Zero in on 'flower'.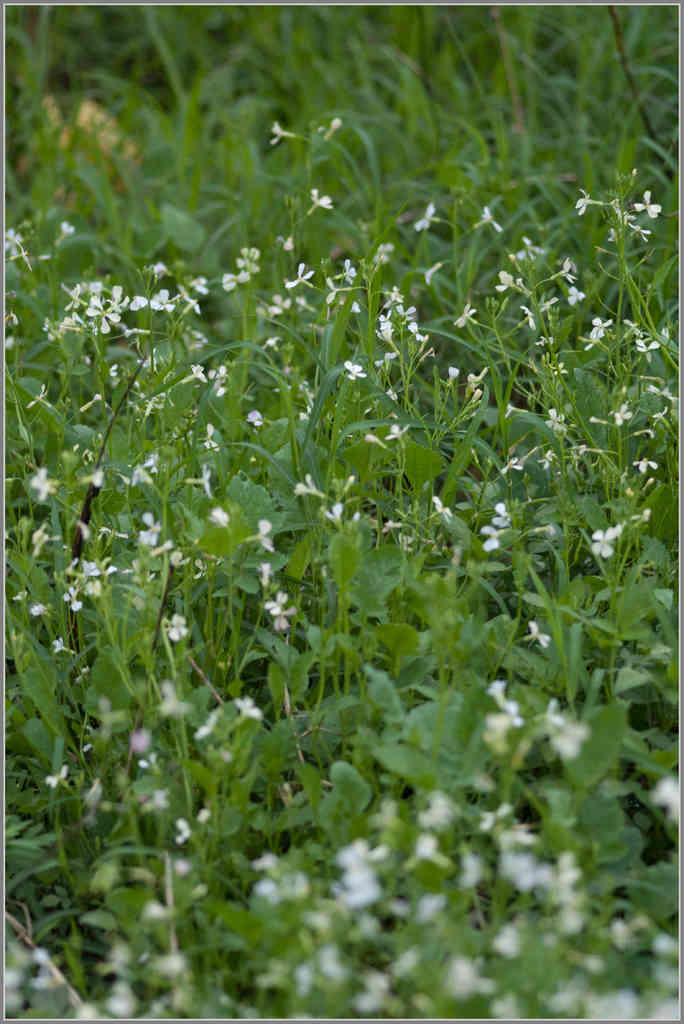
Zeroed in: <region>318, 118, 339, 140</region>.
